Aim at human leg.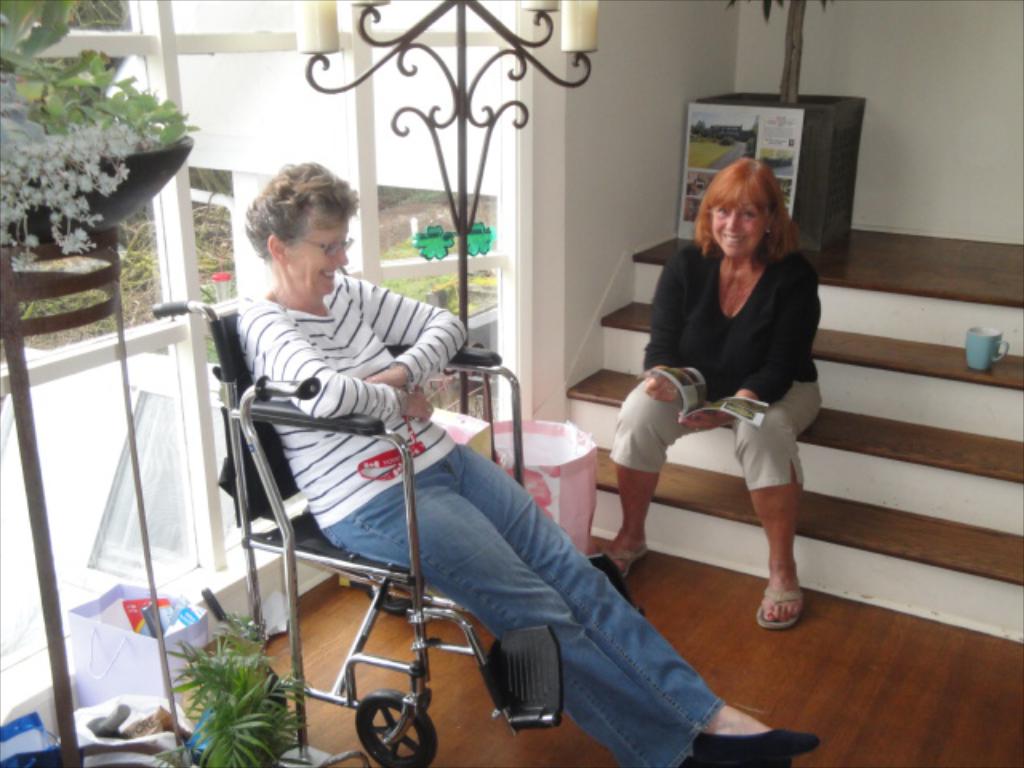
Aimed at (x1=451, y1=437, x2=811, y2=755).
